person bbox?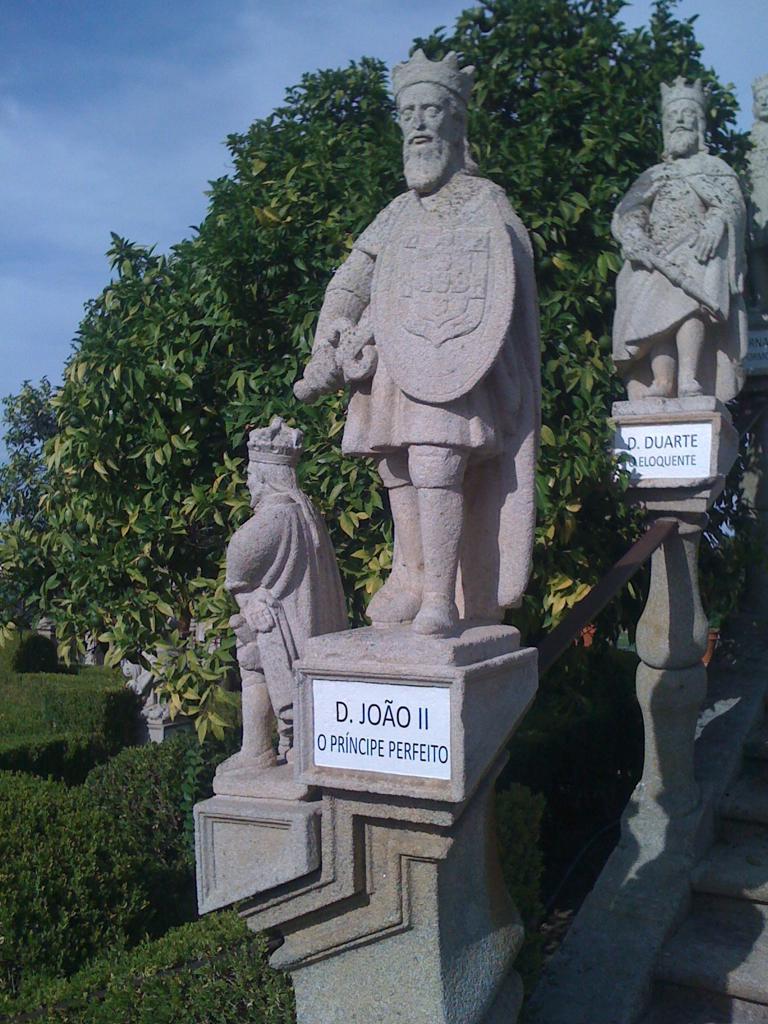
<region>306, 47, 545, 643</region>
